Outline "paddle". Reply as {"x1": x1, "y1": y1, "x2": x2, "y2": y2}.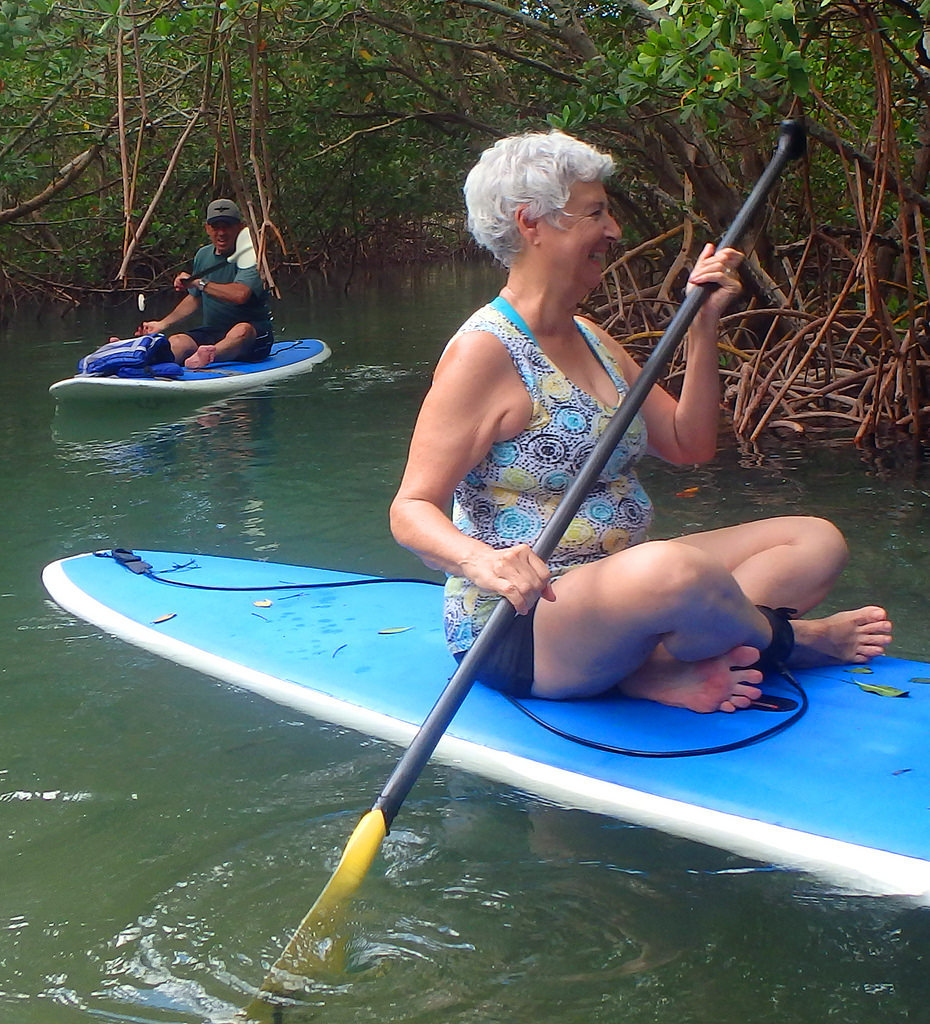
{"x1": 242, "y1": 119, "x2": 805, "y2": 1022}.
